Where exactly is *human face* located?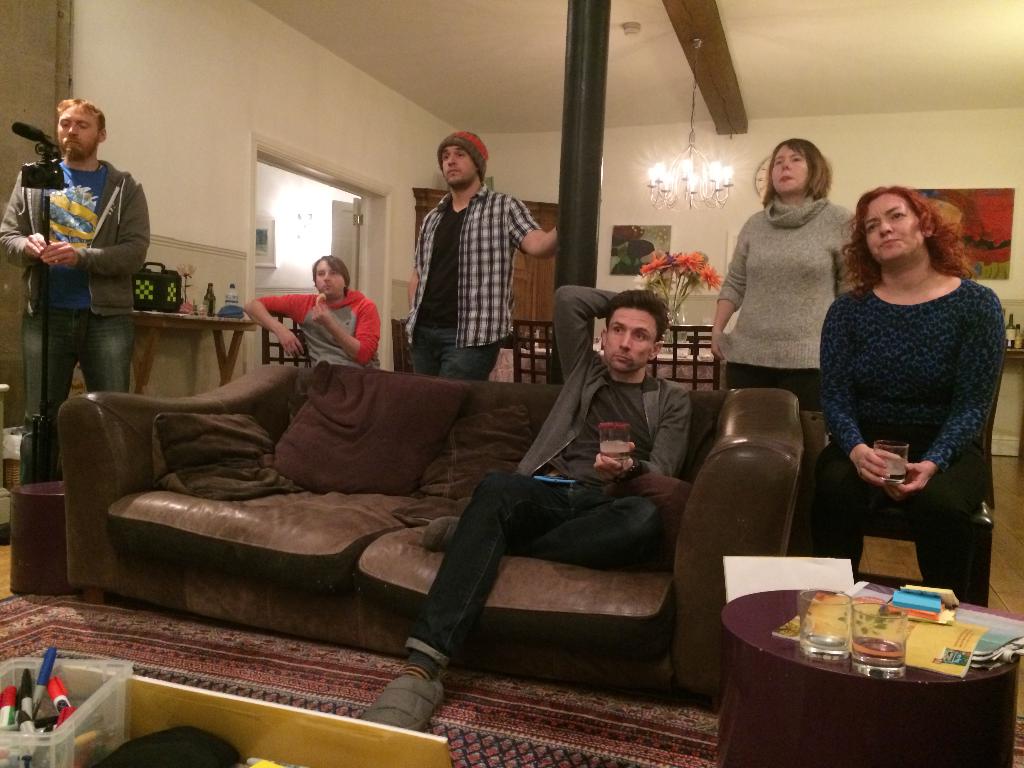
Its bounding box is detection(440, 143, 477, 188).
